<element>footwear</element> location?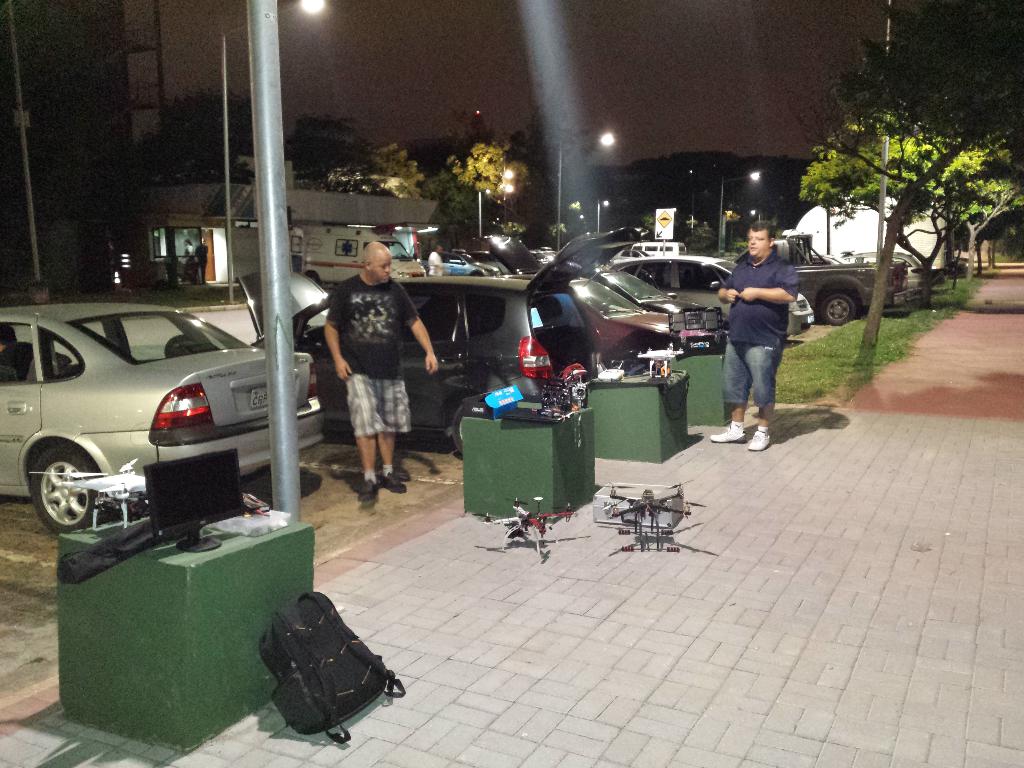
crop(379, 468, 403, 493)
